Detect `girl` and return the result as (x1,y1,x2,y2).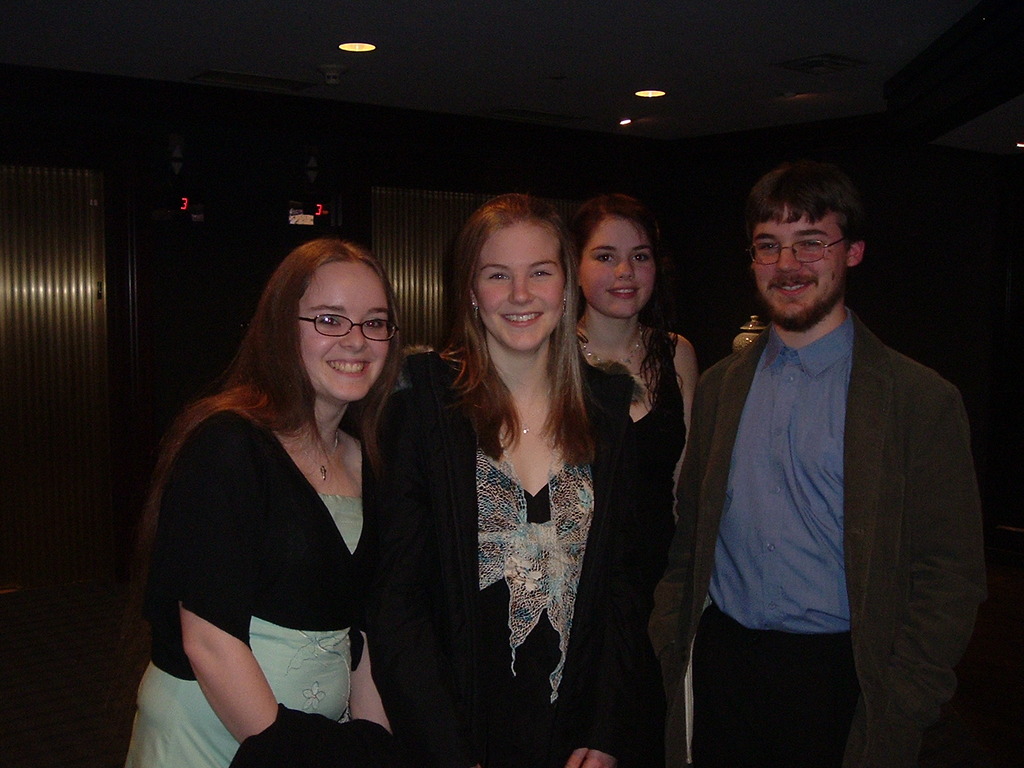
(361,193,654,767).
